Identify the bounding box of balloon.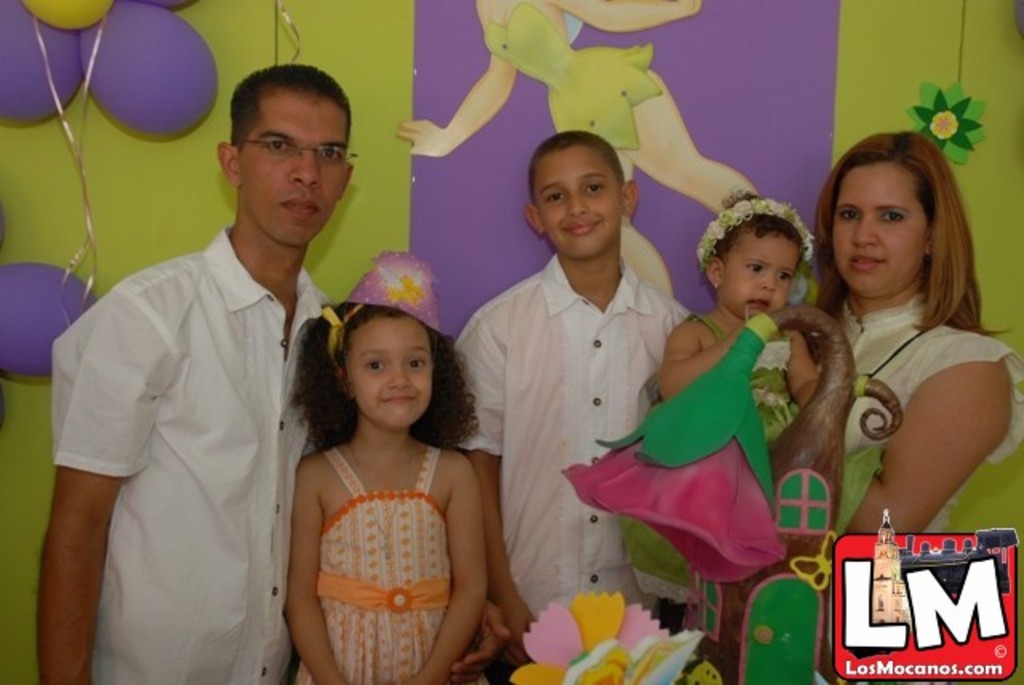
0/261/94/376.
